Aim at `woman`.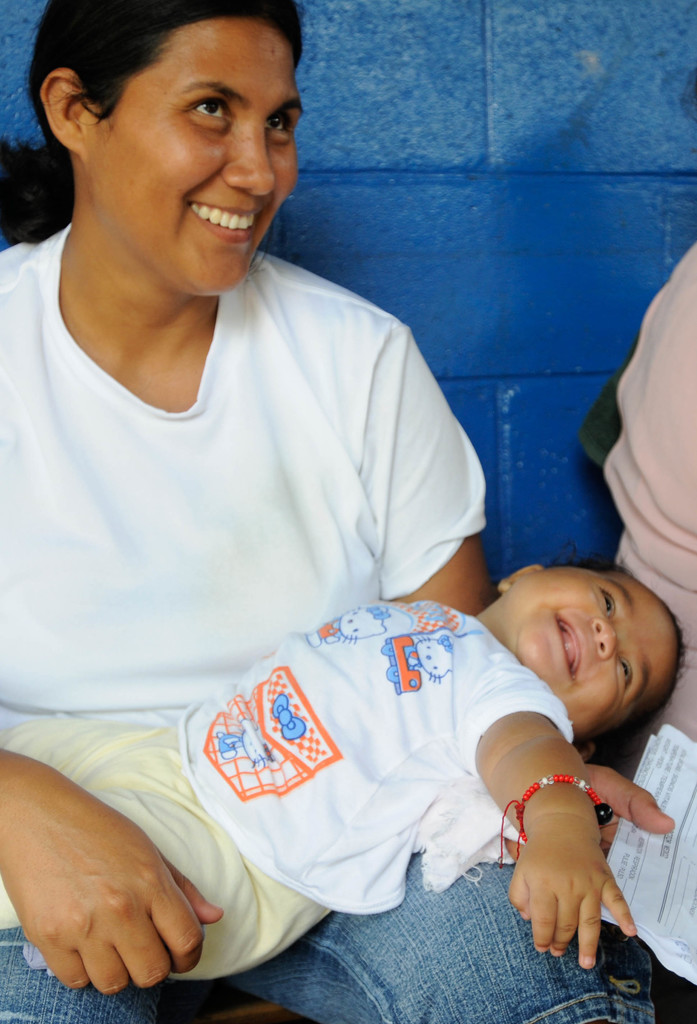
Aimed at left=0, top=28, right=574, bottom=1013.
